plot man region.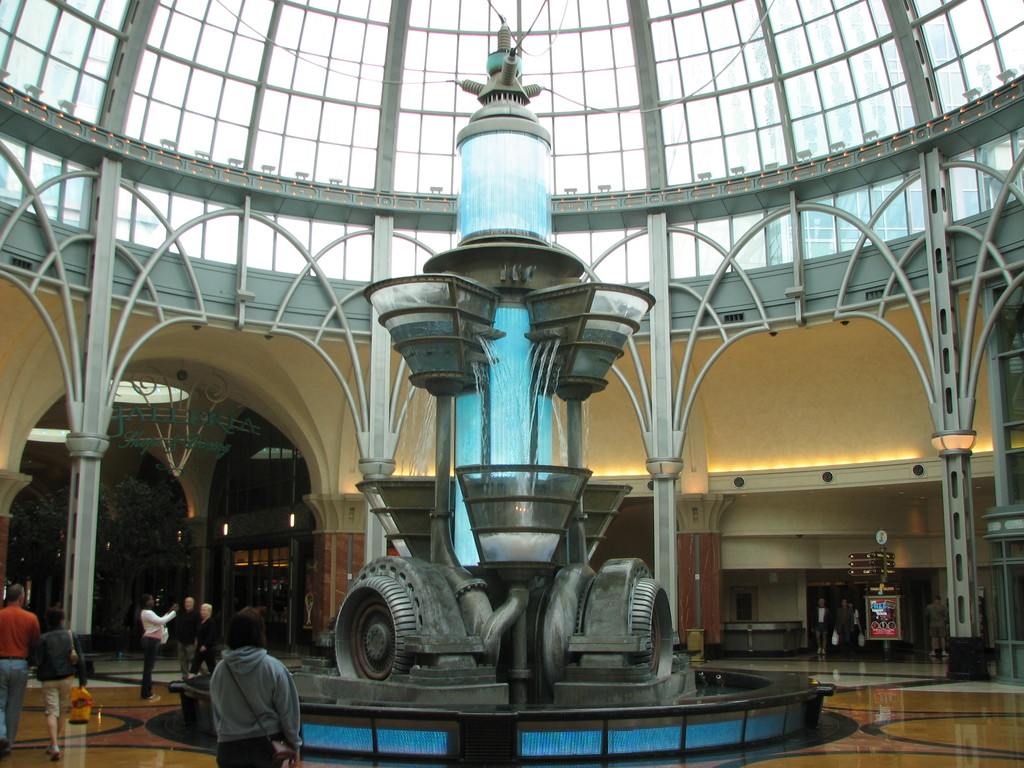
Plotted at bbox(0, 583, 42, 759).
